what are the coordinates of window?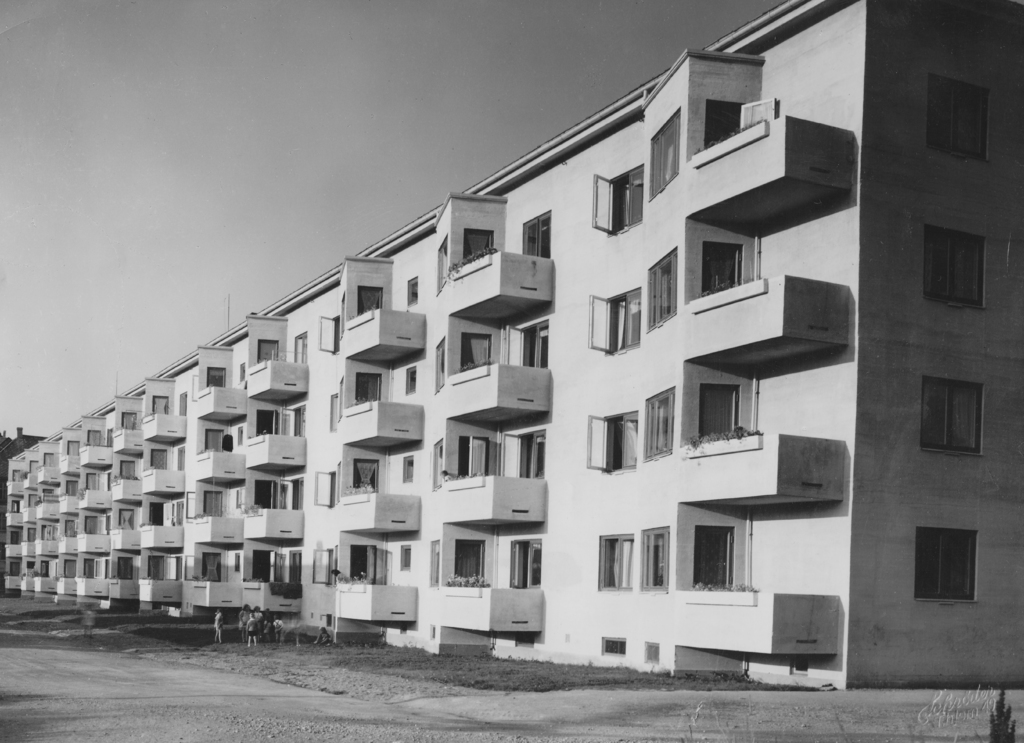
927/71/990/163.
